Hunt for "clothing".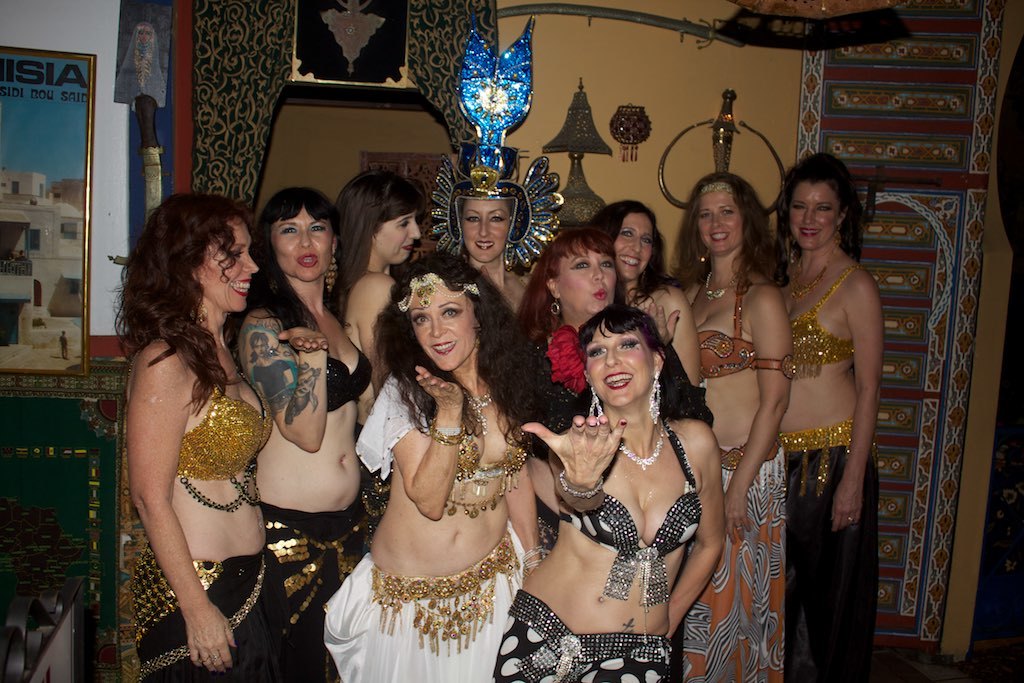
Hunted down at left=533, top=325, right=598, bottom=433.
